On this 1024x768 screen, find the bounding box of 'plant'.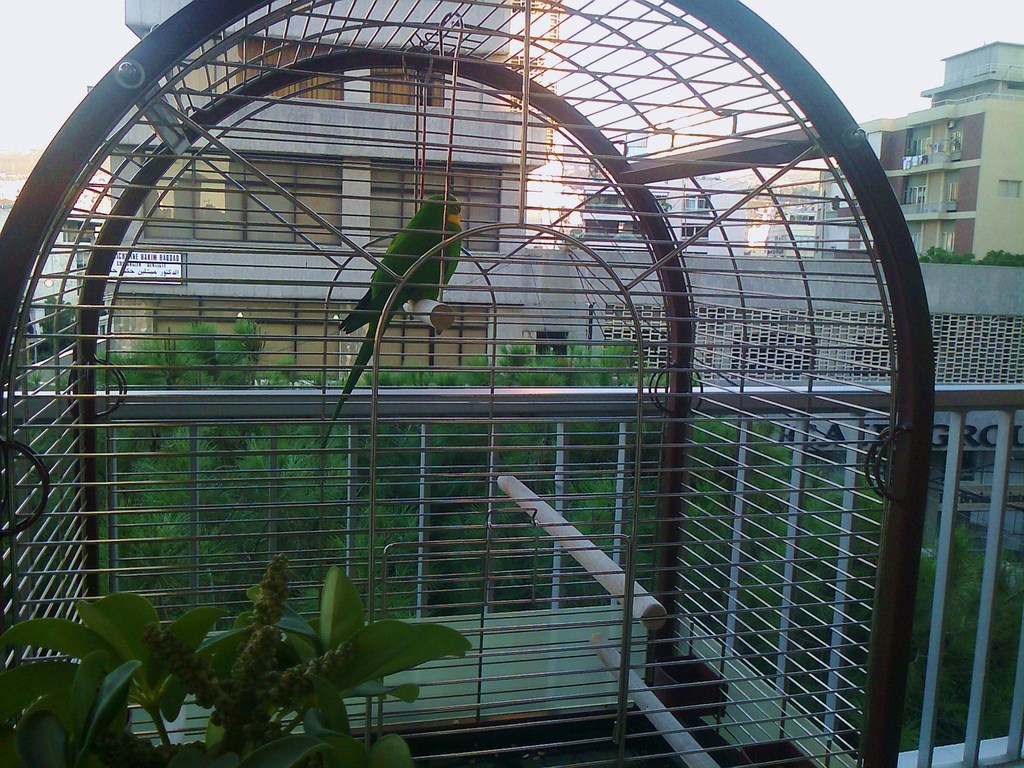
Bounding box: pyautogui.locateOnScreen(985, 250, 1023, 271).
